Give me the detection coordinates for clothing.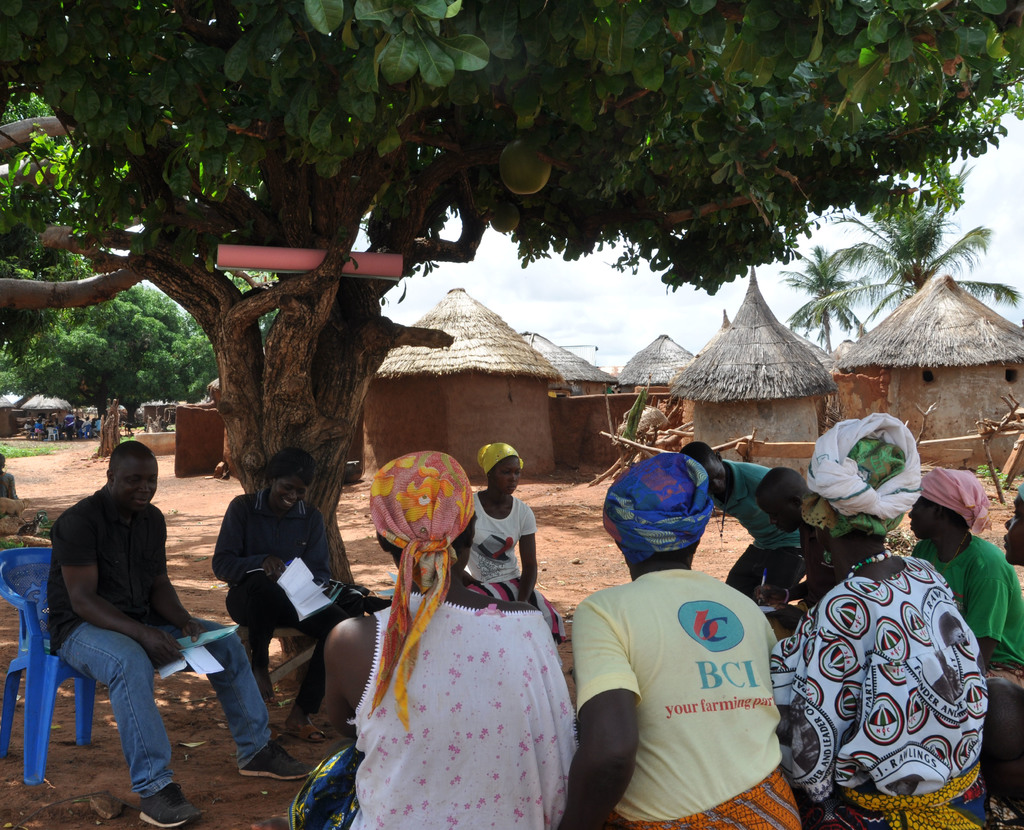
[561,554,808,808].
